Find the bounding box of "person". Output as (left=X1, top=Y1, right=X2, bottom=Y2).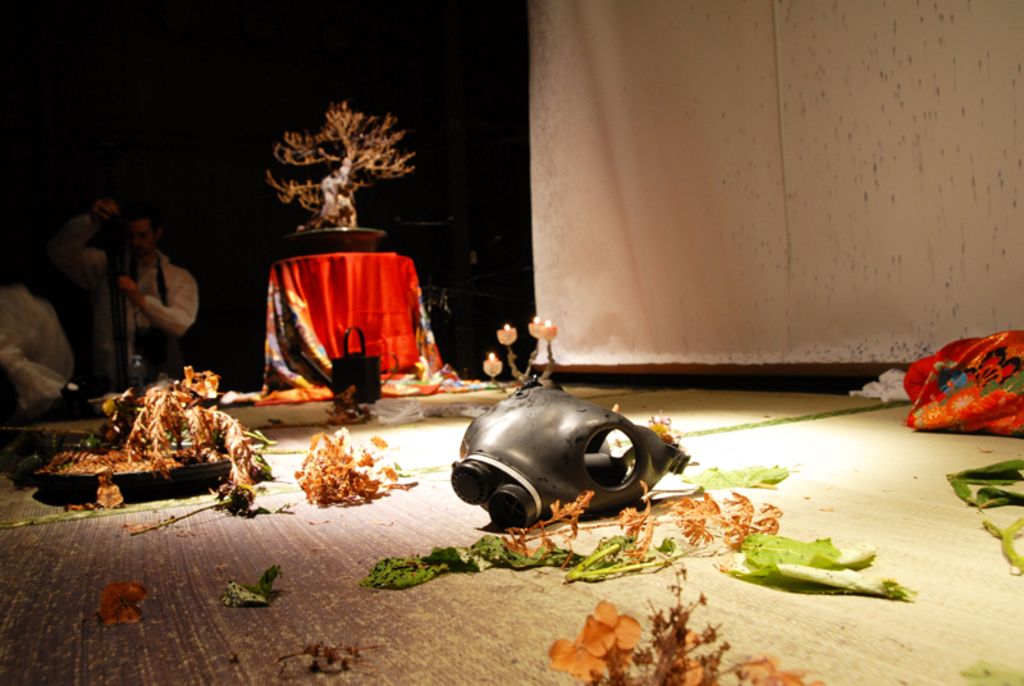
(left=59, top=188, right=132, bottom=267).
